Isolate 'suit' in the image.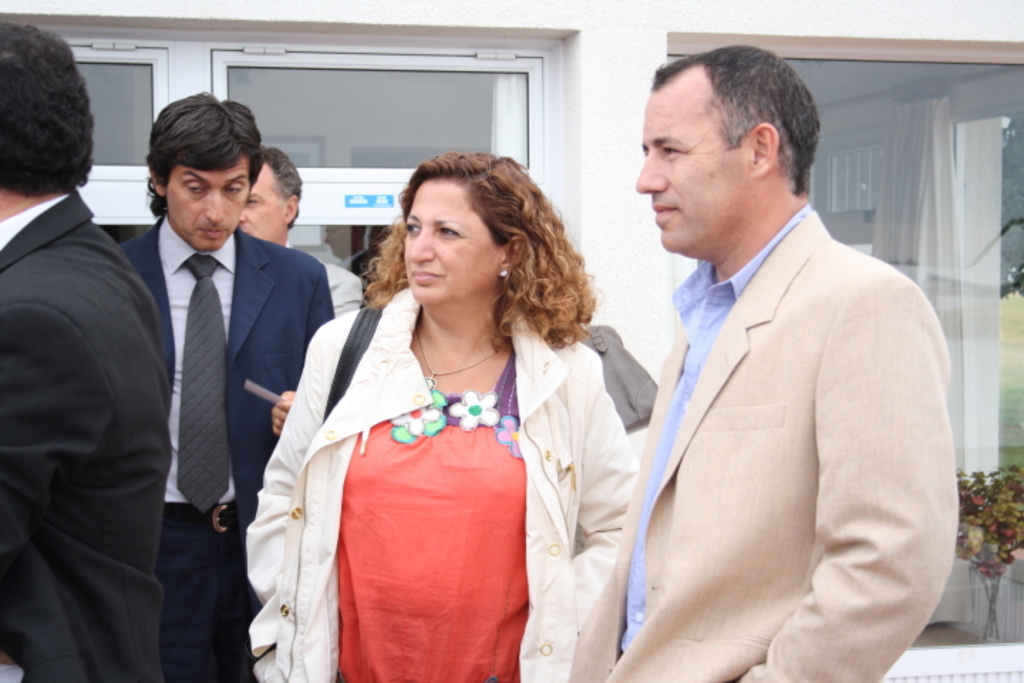
Isolated region: [583, 111, 951, 657].
